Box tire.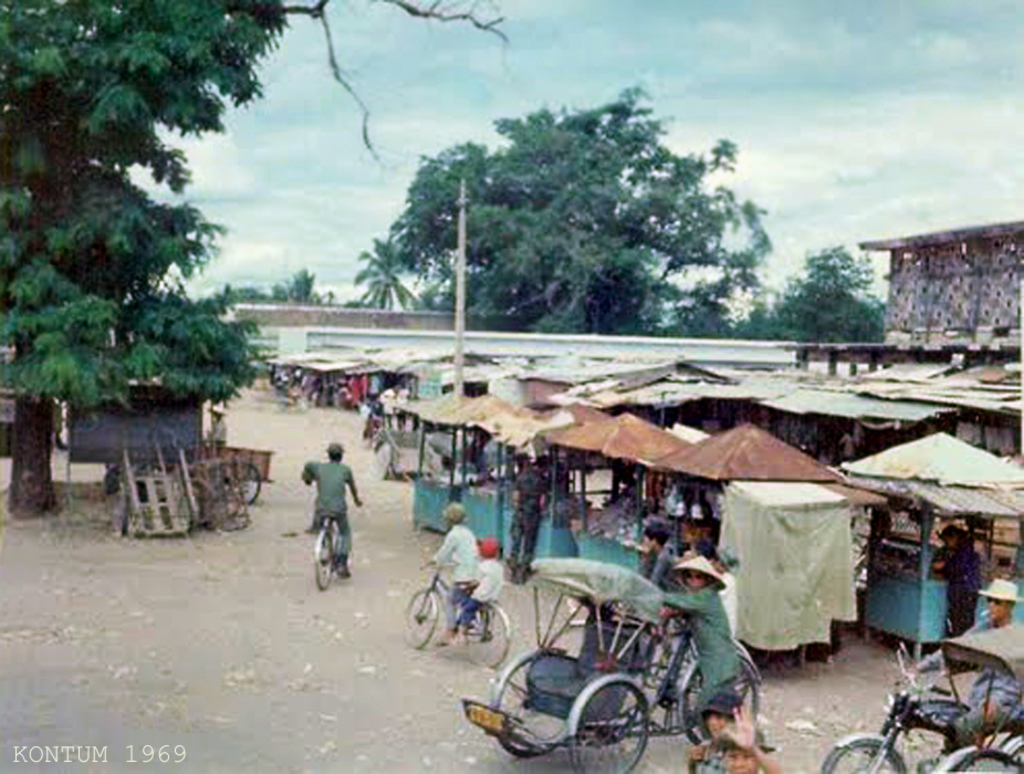
{"x1": 399, "y1": 586, "x2": 438, "y2": 653}.
